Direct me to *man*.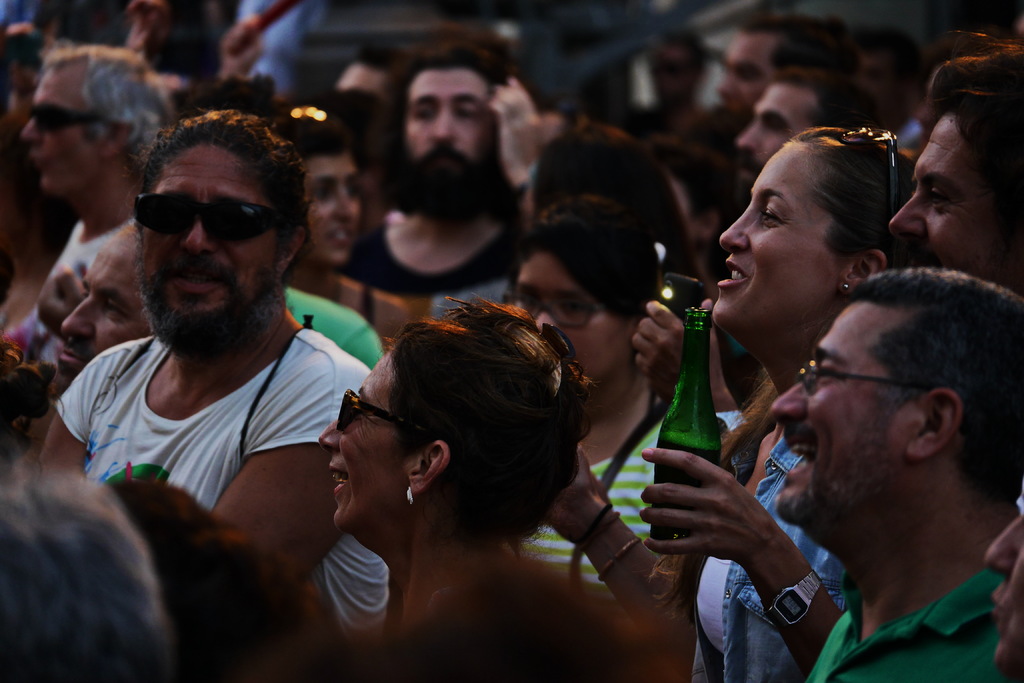
Direction: [left=708, top=6, right=861, bottom=109].
